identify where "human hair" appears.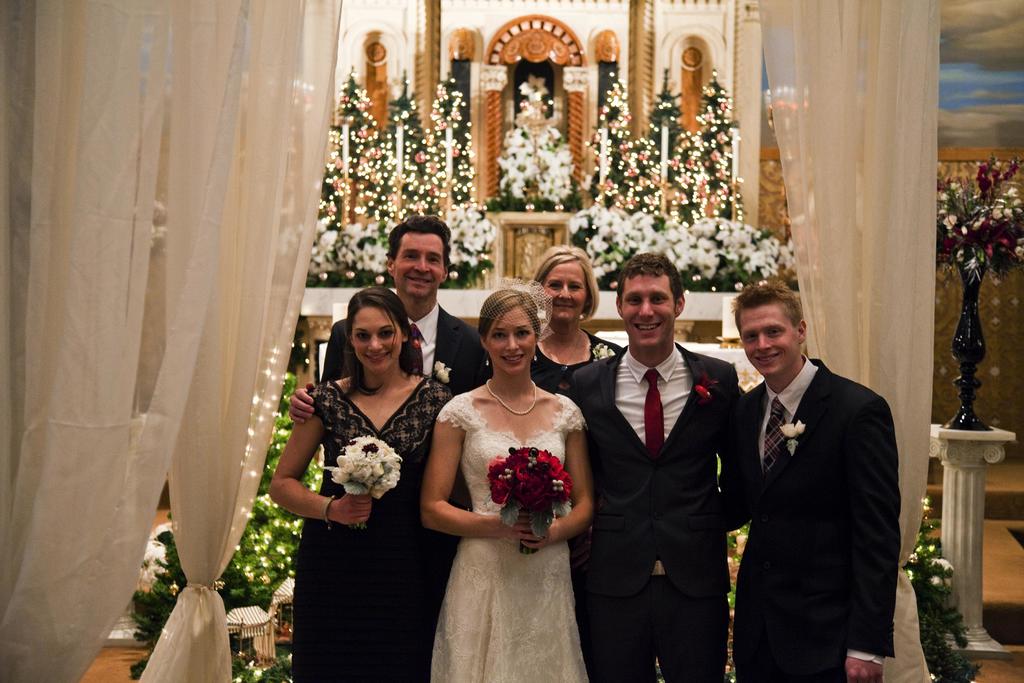
Appears at left=616, top=248, right=684, bottom=315.
